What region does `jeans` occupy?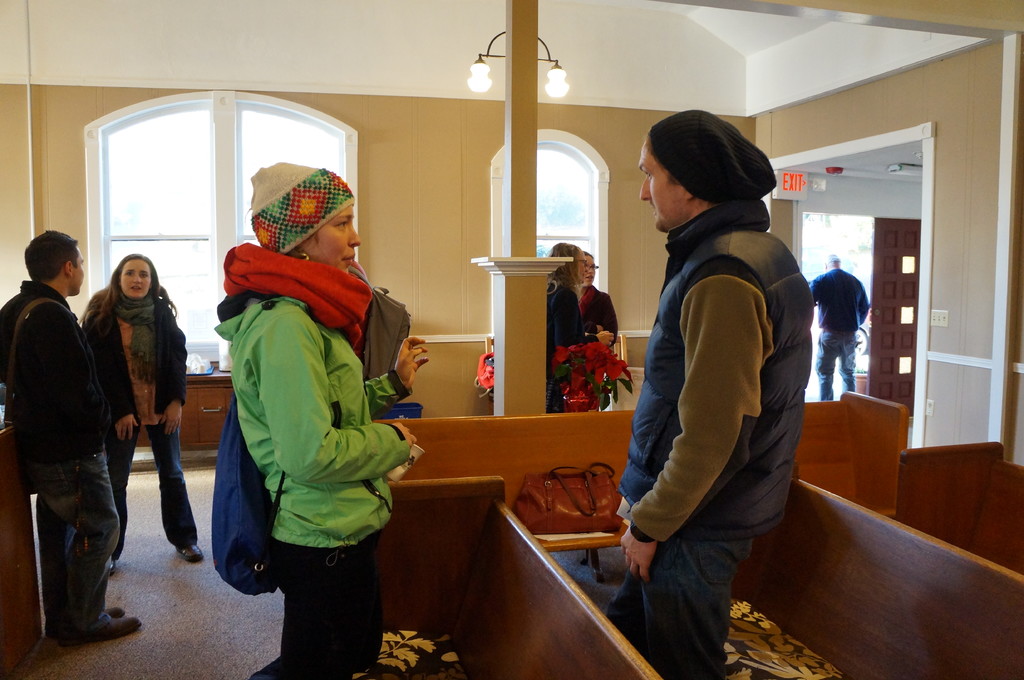
select_region(815, 330, 856, 400).
